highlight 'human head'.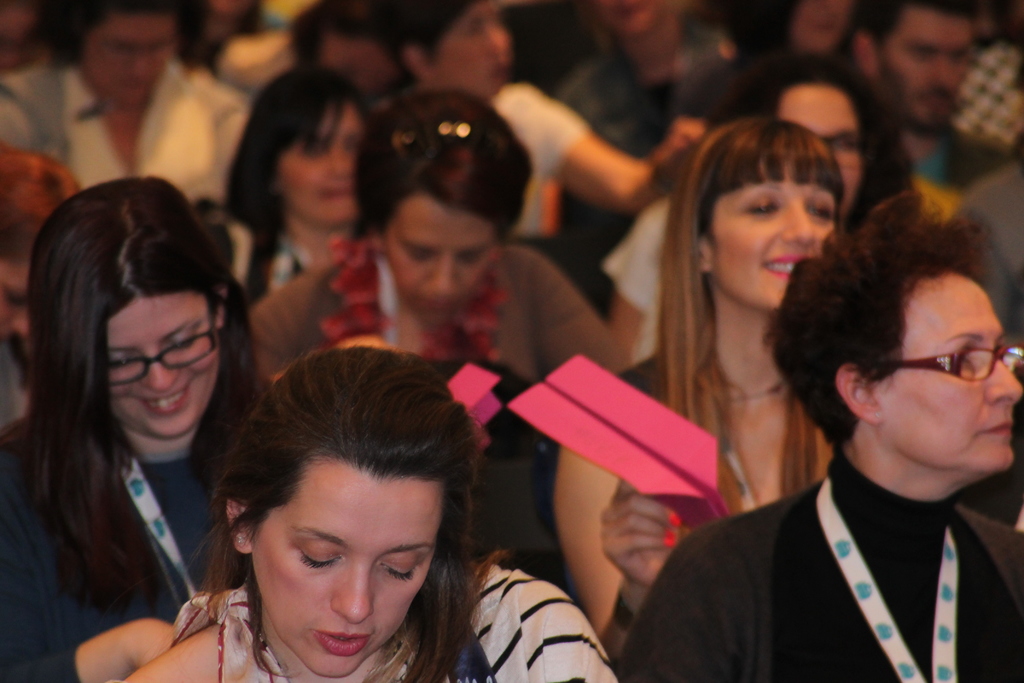
Highlighted region: [228, 68, 379, 227].
